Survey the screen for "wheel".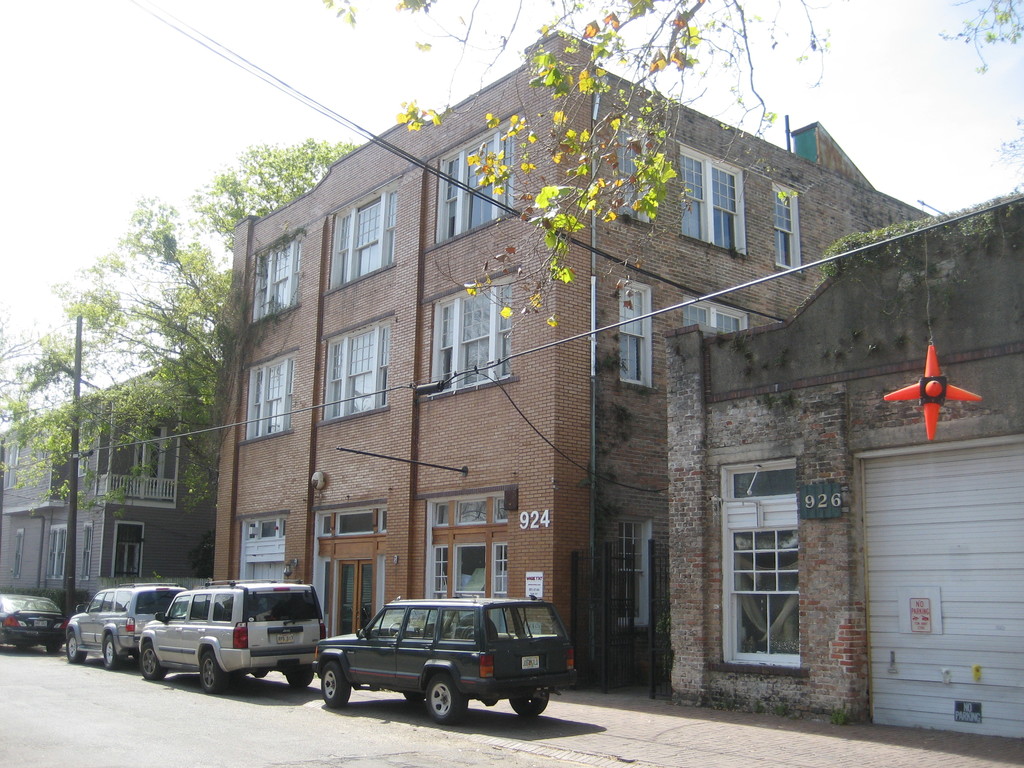
Survey found: x1=422 y1=675 x2=463 y2=728.
